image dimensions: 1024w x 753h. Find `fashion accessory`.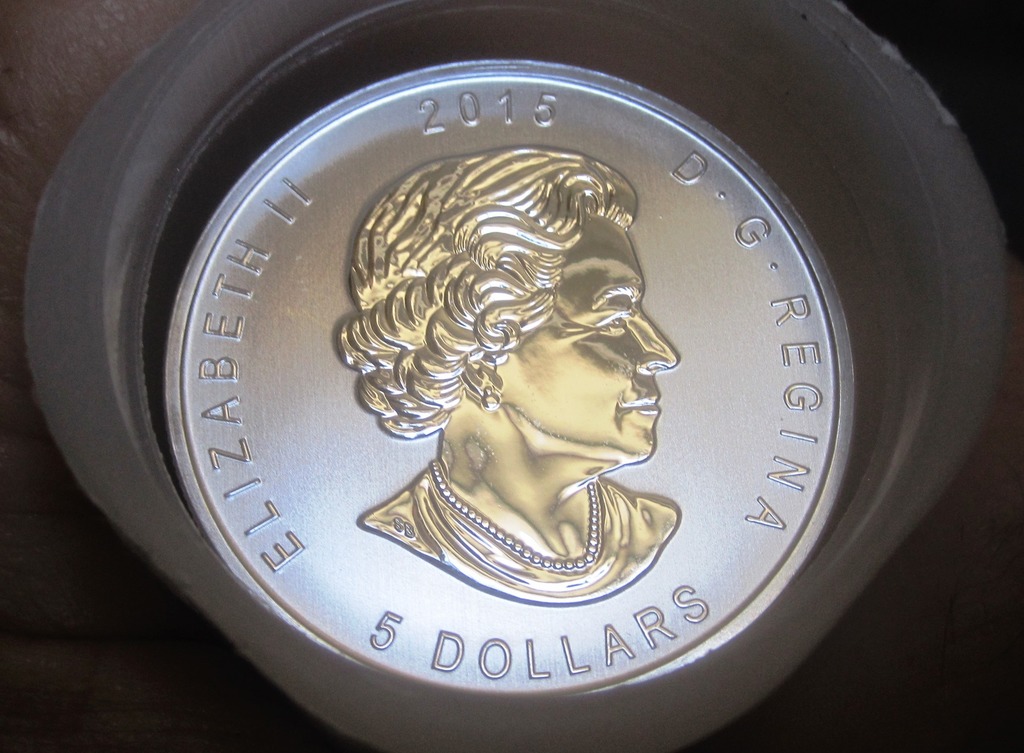
region(426, 459, 602, 573).
